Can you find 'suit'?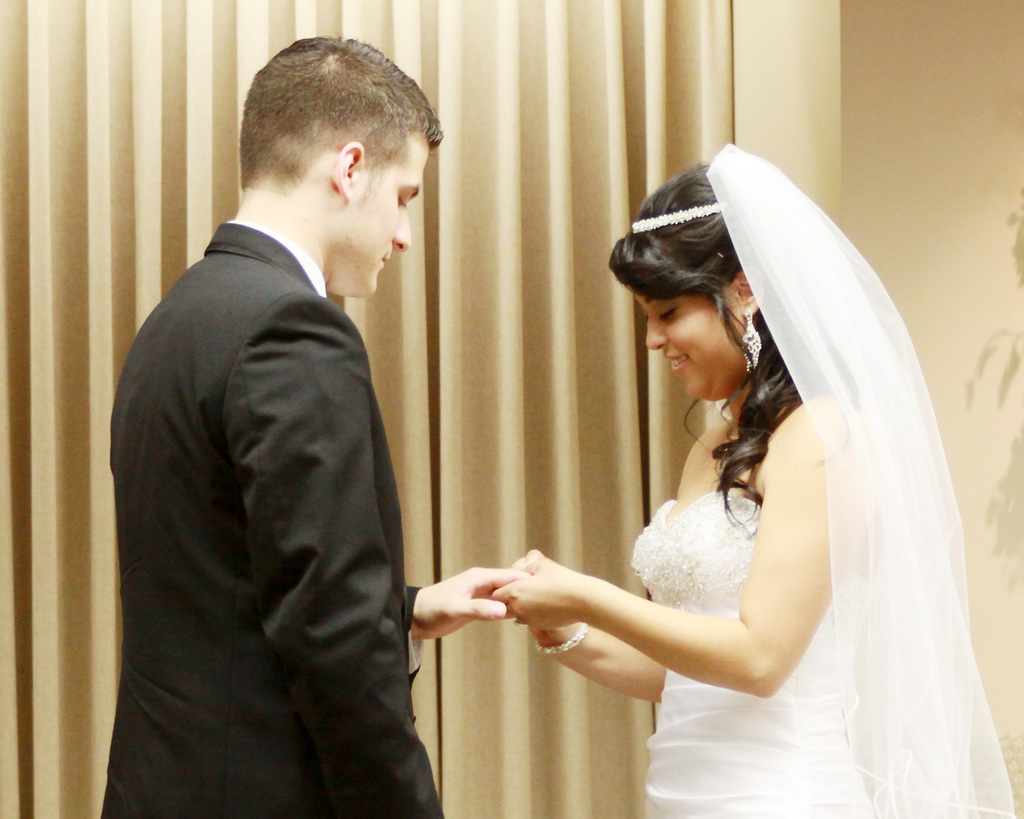
Yes, bounding box: region(90, 103, 454, 809).
